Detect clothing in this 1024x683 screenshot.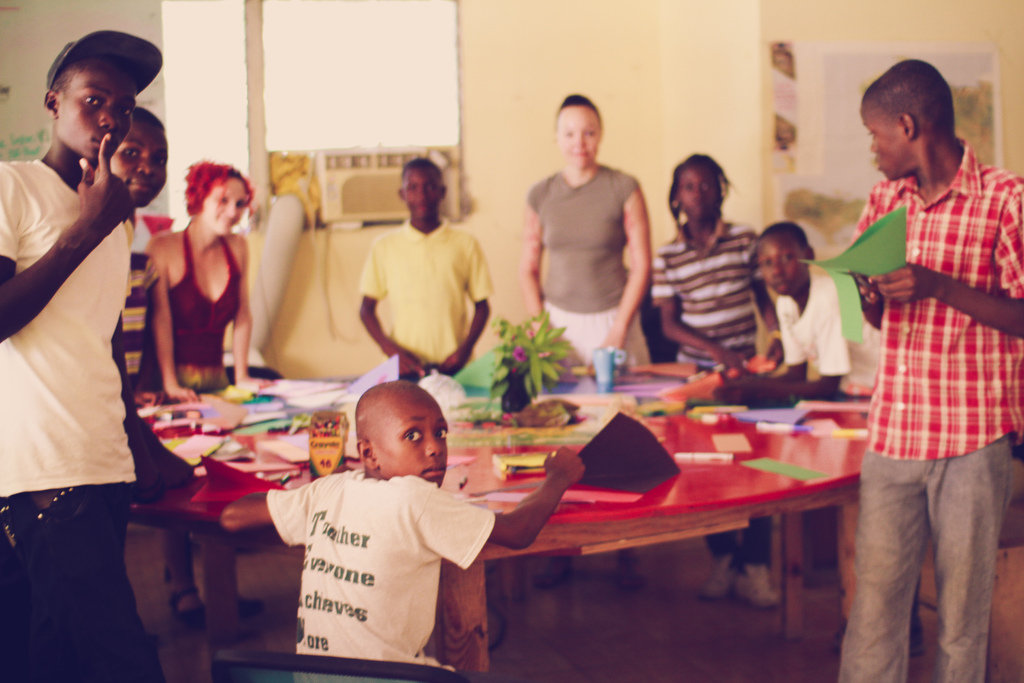
Detection: (126, 225, 242, 499).
